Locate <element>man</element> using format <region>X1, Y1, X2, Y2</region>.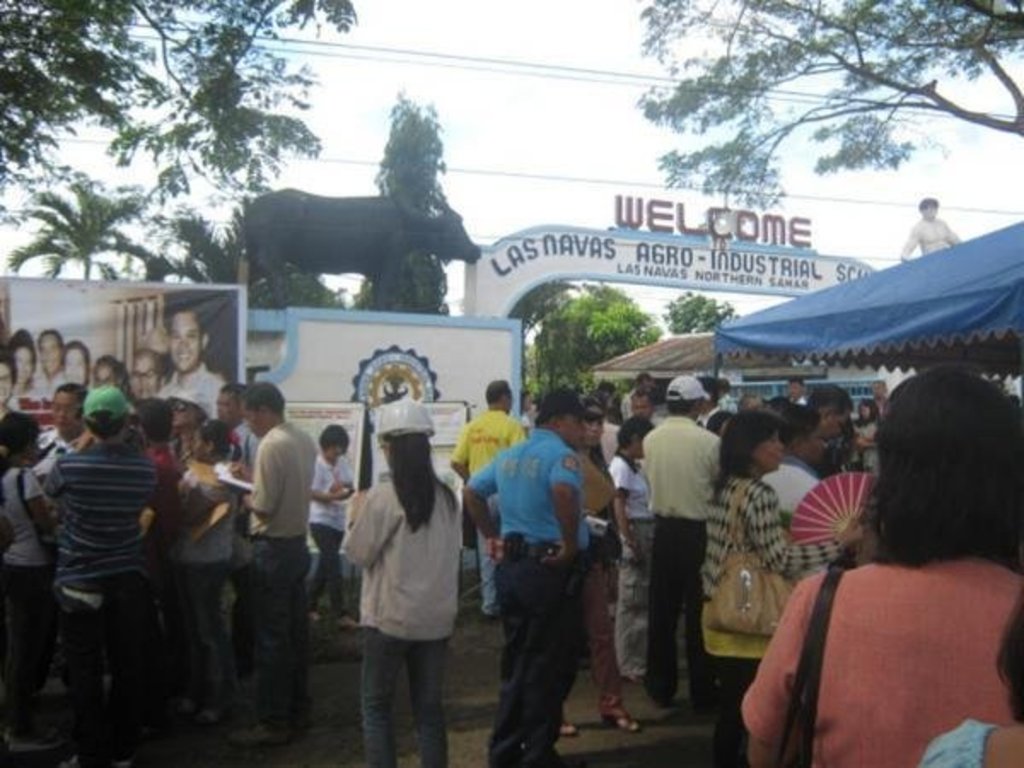
<region>637, 365, 730, 715</region>.
